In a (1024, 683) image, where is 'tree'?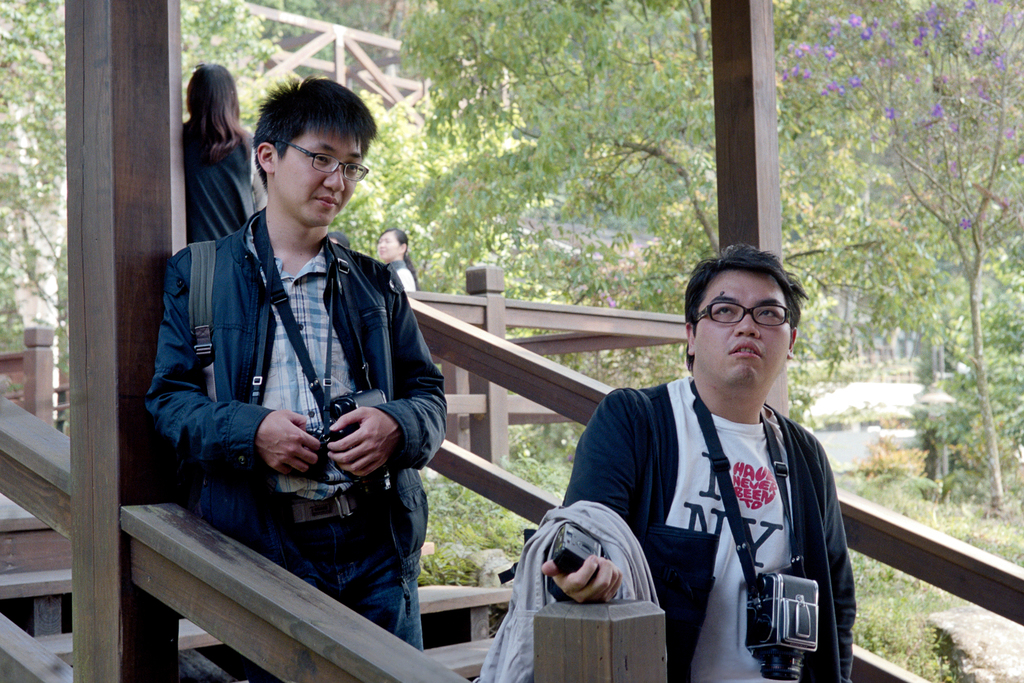
left=0, top=0, right=299, bottom=439.
